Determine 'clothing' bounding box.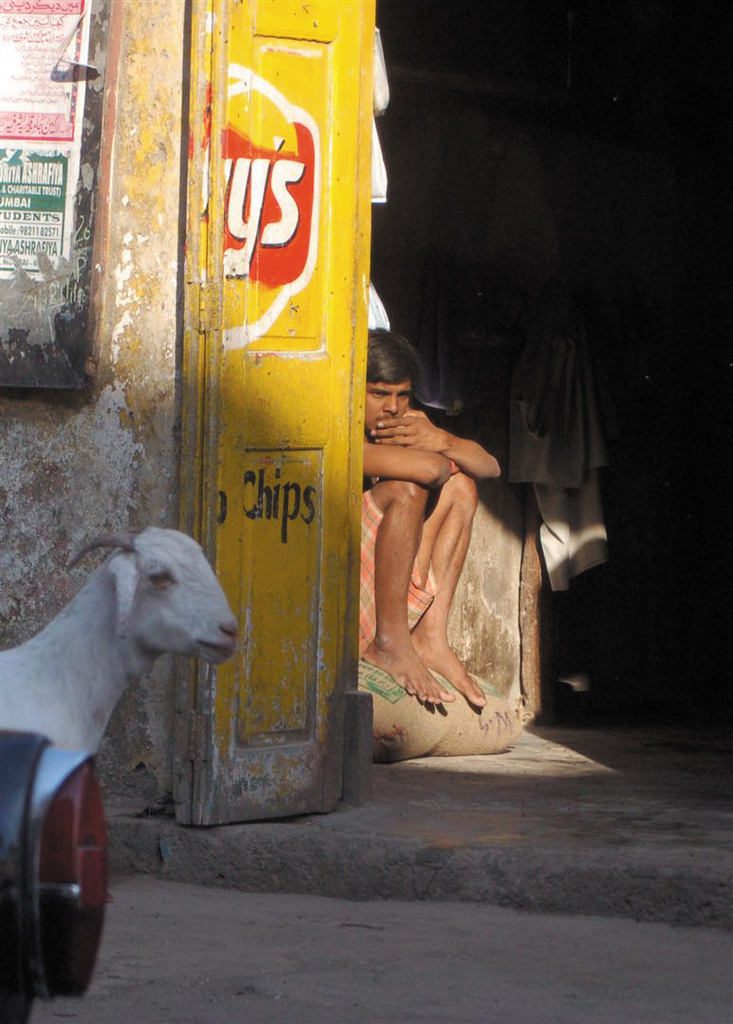
Determined: pyautogui.locateOnScreen(356, 488, 448, 660).
